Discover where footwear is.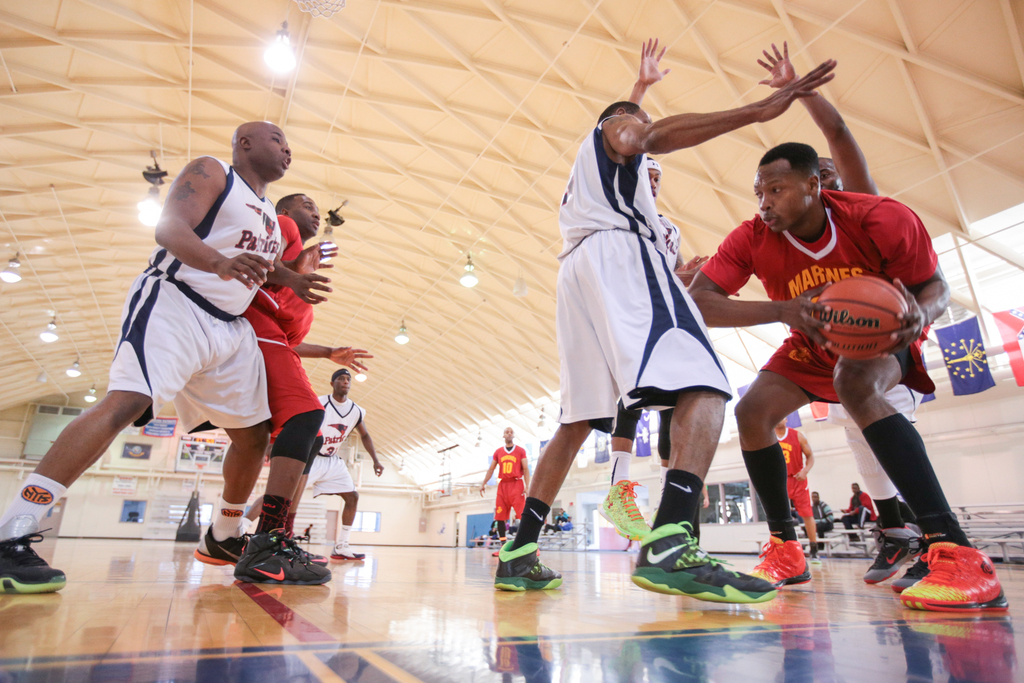
Discovered at x1=195 y1=521 x2=257 y2=567.
